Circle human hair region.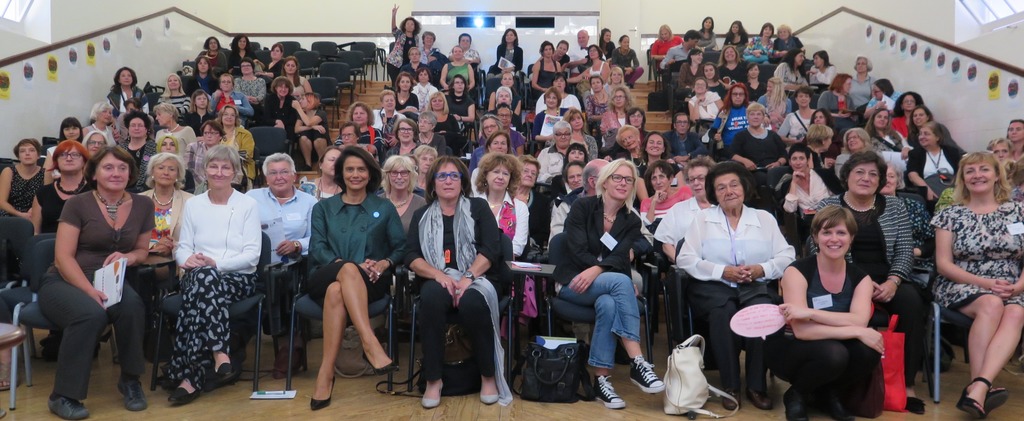
Region: Rect(810, 200, 859, 243).
